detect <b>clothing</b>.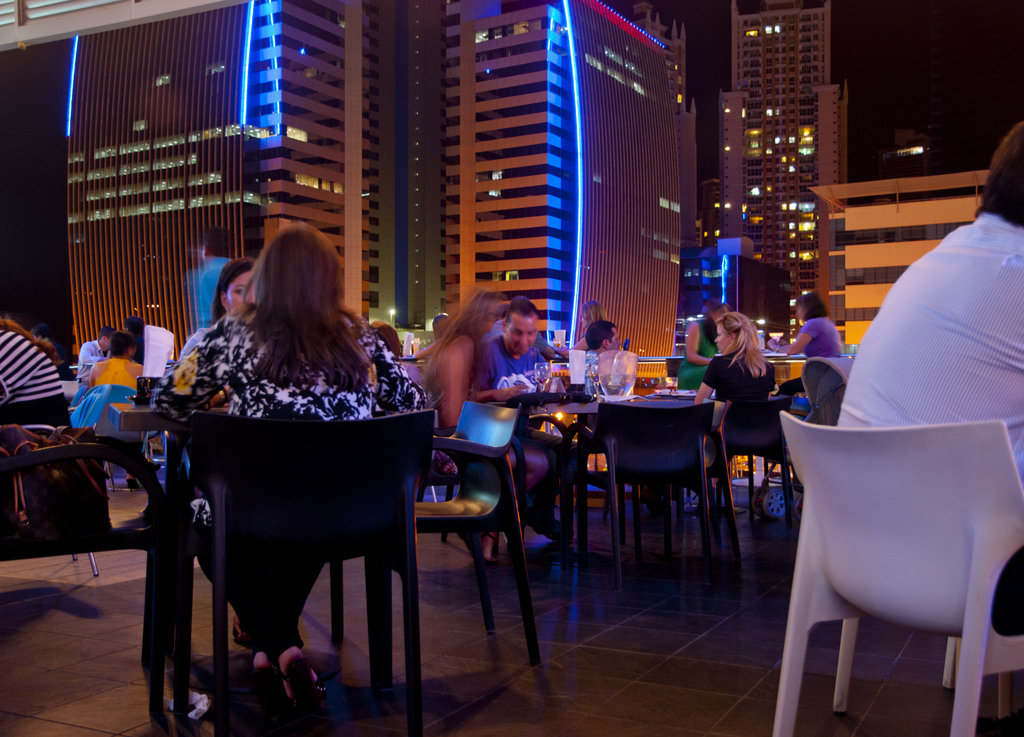
Detected at bbox(470, 331, 549, 389).
